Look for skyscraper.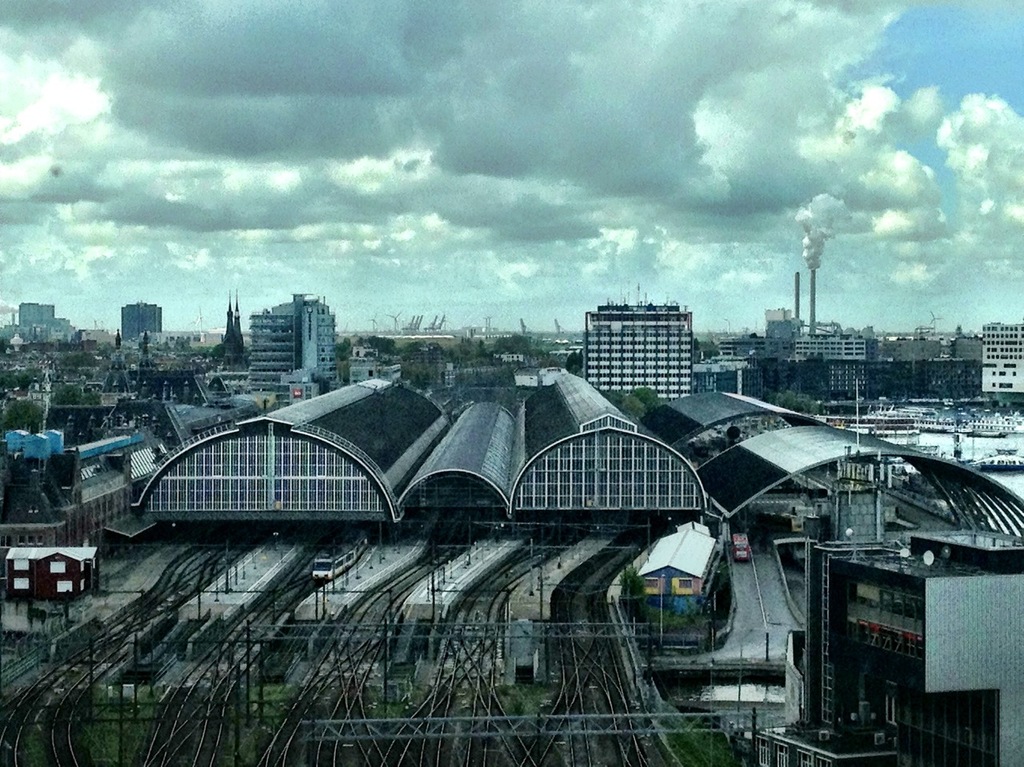
Found: (574, 290, 697, 402).
